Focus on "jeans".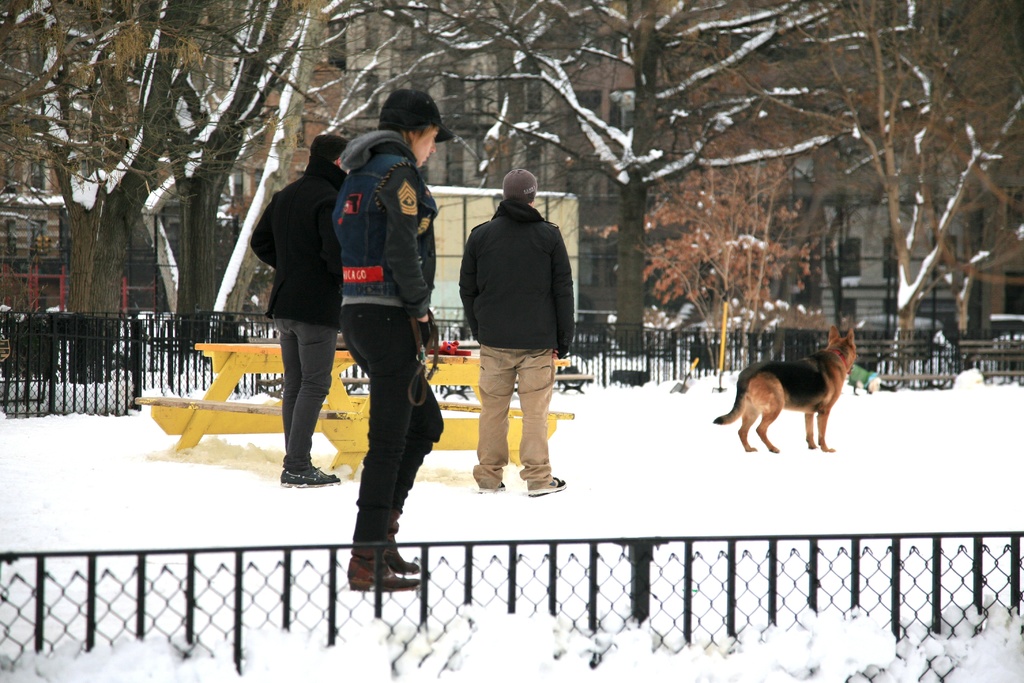
Focused at {"left": 327, "top": 329, "right": 428, "bottom": 594}.
